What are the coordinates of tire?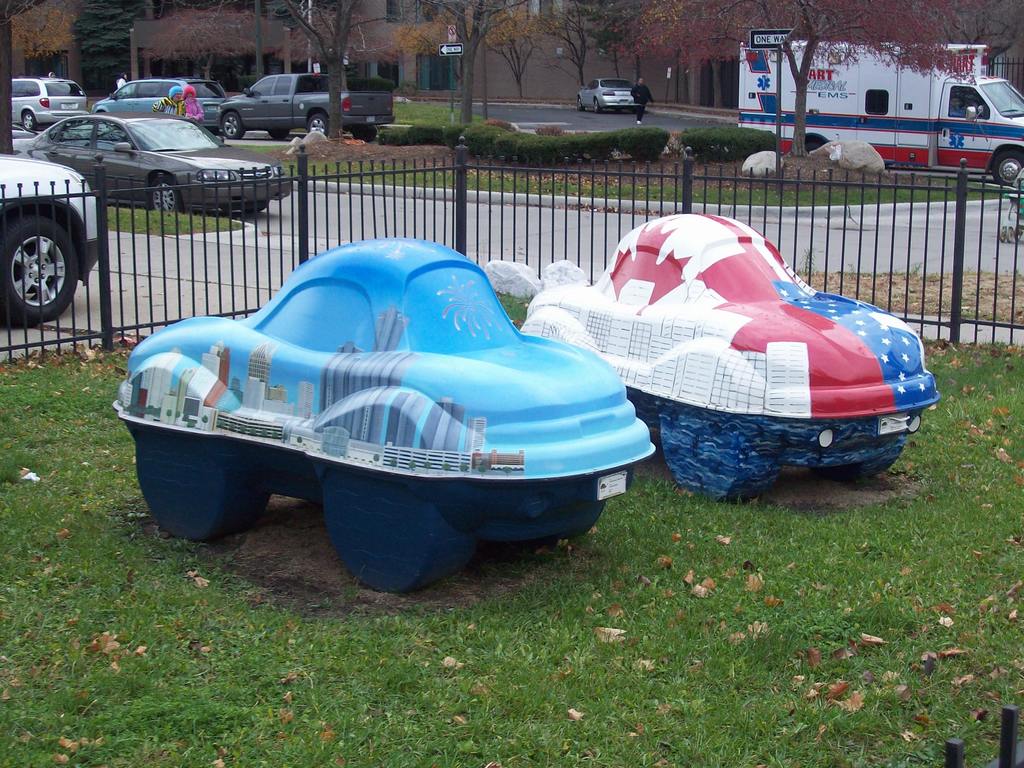
region(2, 180, 70, 310).
